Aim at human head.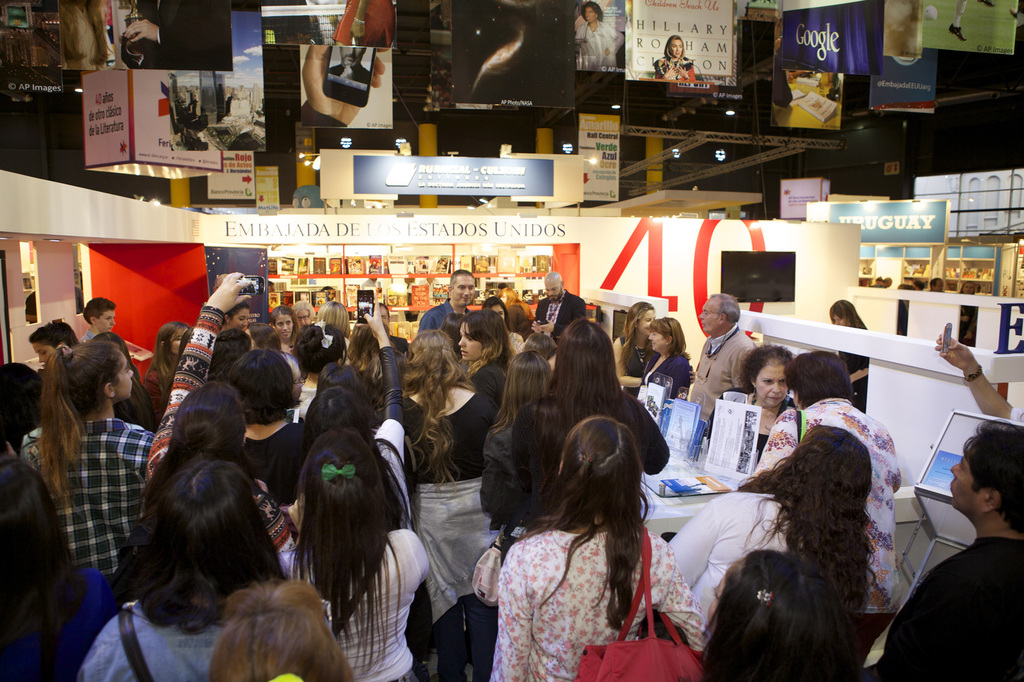
Aimed at {"left": 785, "top": 347, "right": 855, "bottom": 404}.
